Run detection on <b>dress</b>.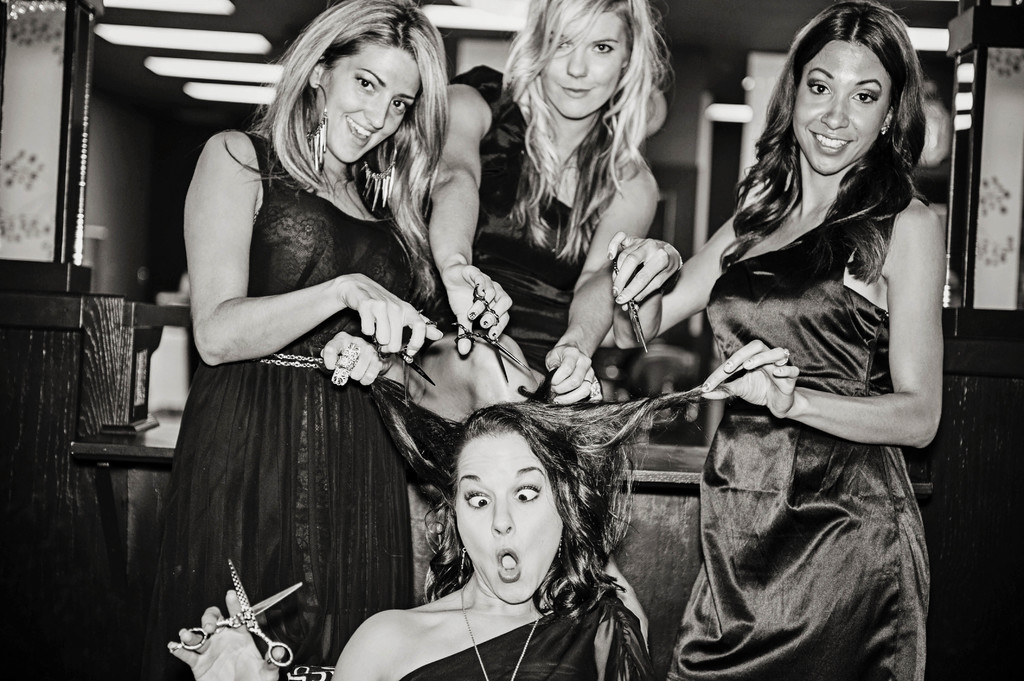
Result: (left=467, top=105, right=601, bottom=378).
